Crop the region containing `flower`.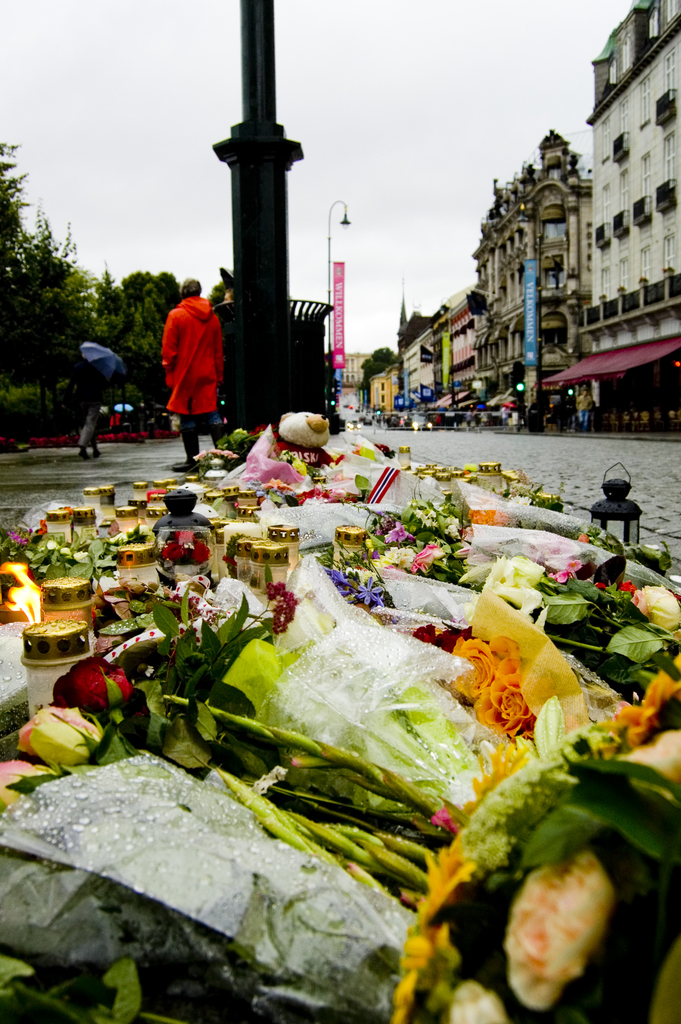
Crop region: bbox=[560, 559, 586, 572].
